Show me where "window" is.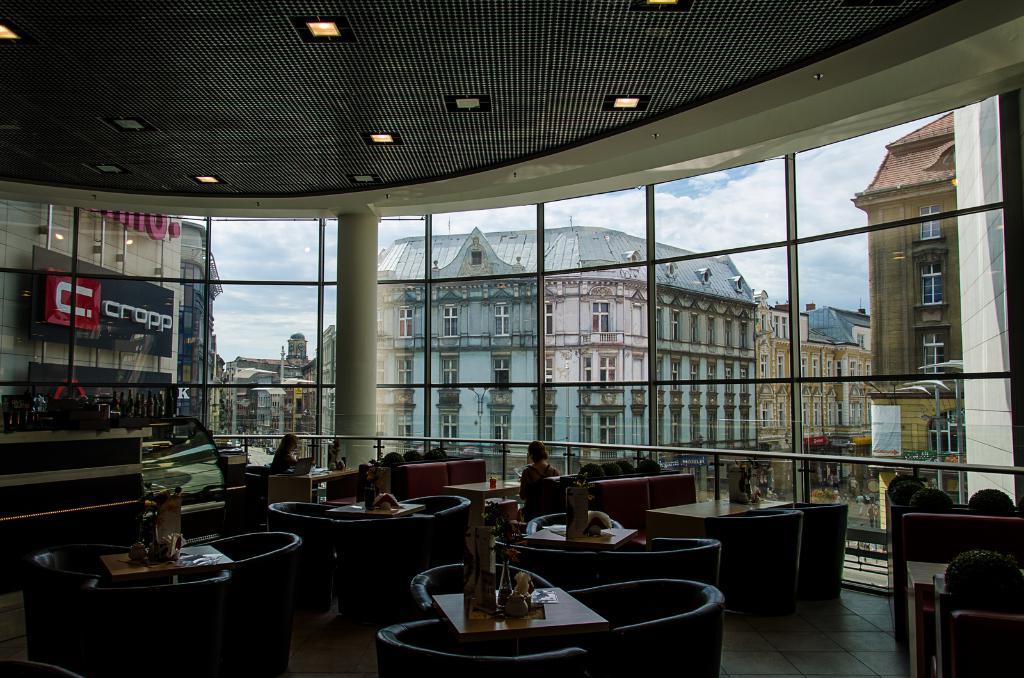
"window" is at [x1=778, y1=402, x2=786, y2=425].
